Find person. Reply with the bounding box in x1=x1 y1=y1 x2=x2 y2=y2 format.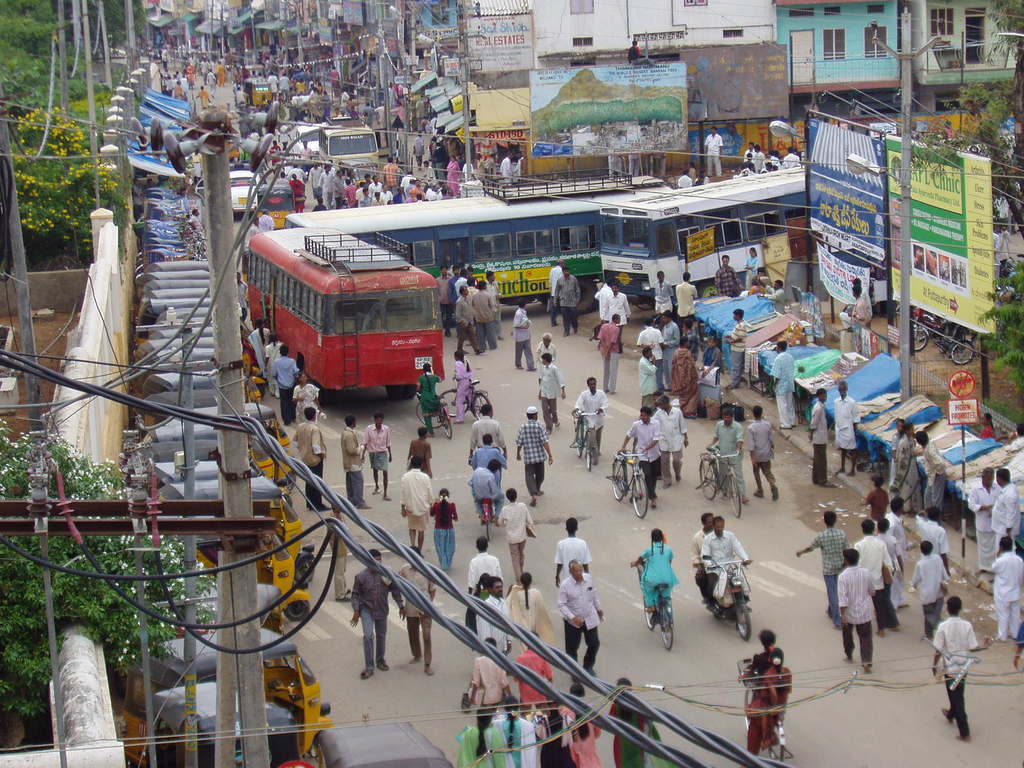
x1=838 y1=287 x2=867 y2=330.
